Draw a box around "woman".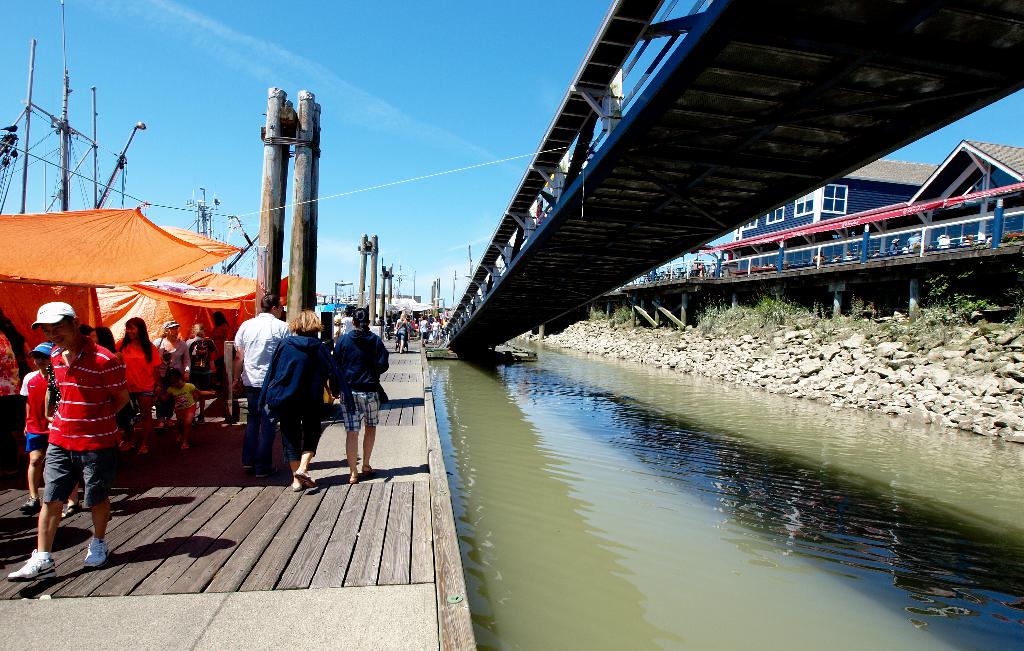
<box>115,315,165,454</box>.
